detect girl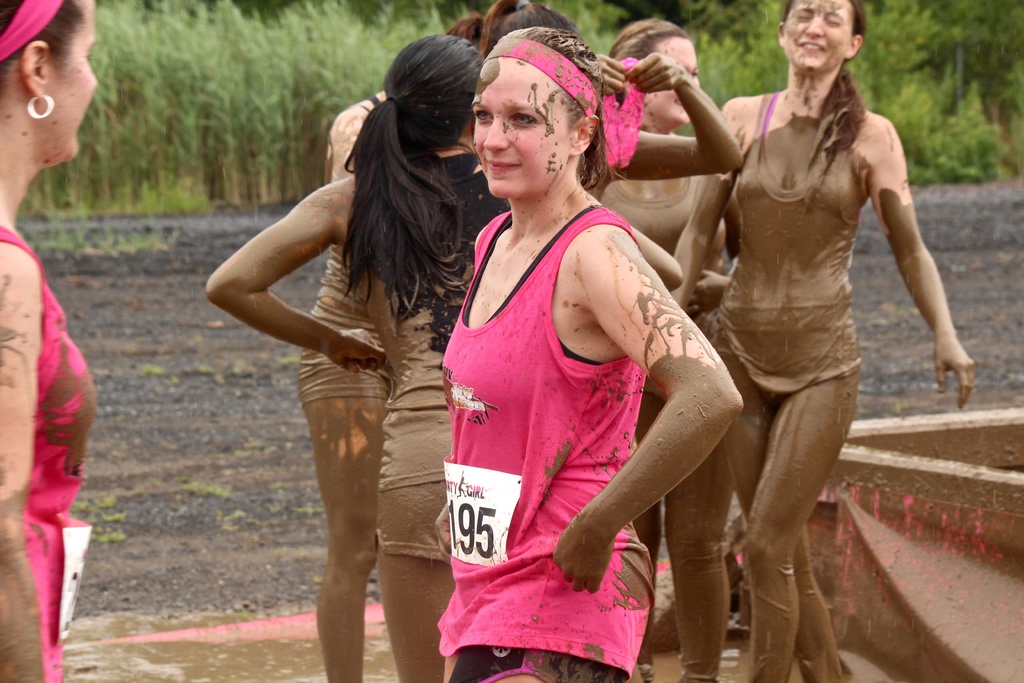
pyautogui.locateOnScreen(596, 16, 726, 682)
